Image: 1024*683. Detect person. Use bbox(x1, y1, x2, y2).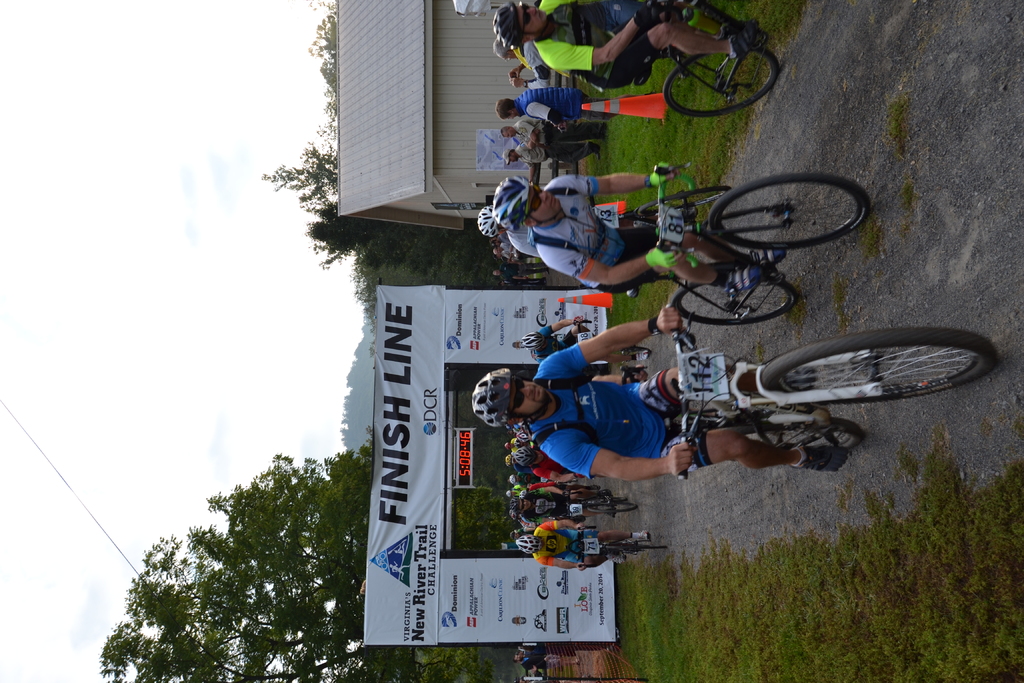
bbox(520, 315, 632, 364).
